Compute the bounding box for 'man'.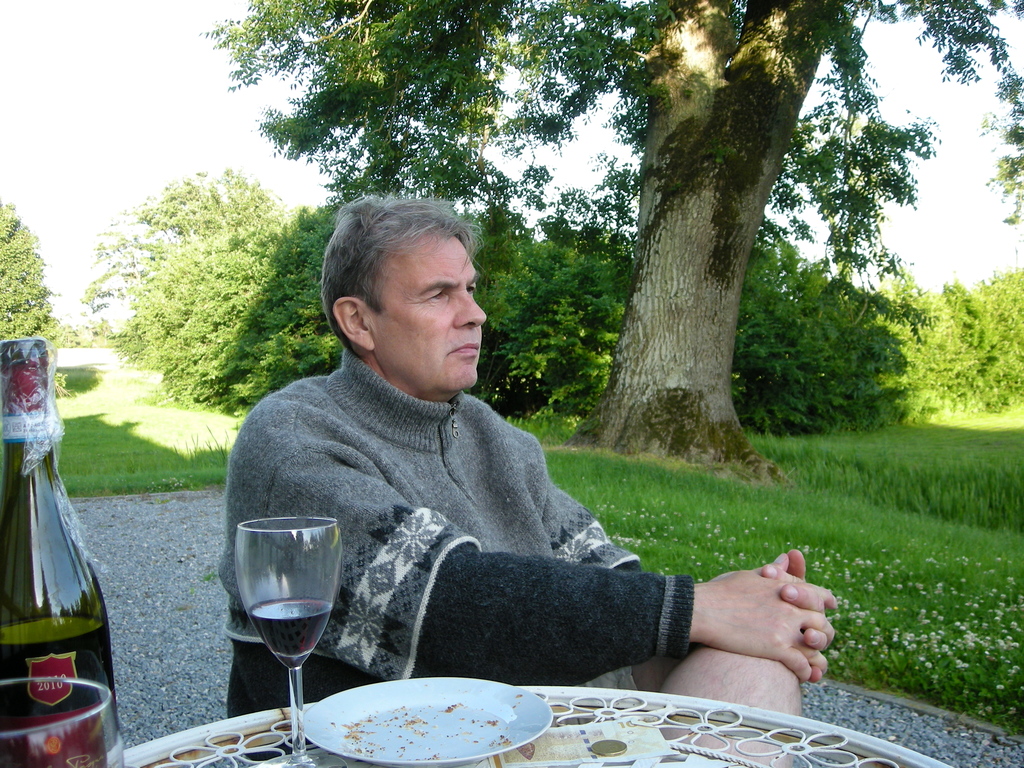
BBox(195, 202, 832, 716).
